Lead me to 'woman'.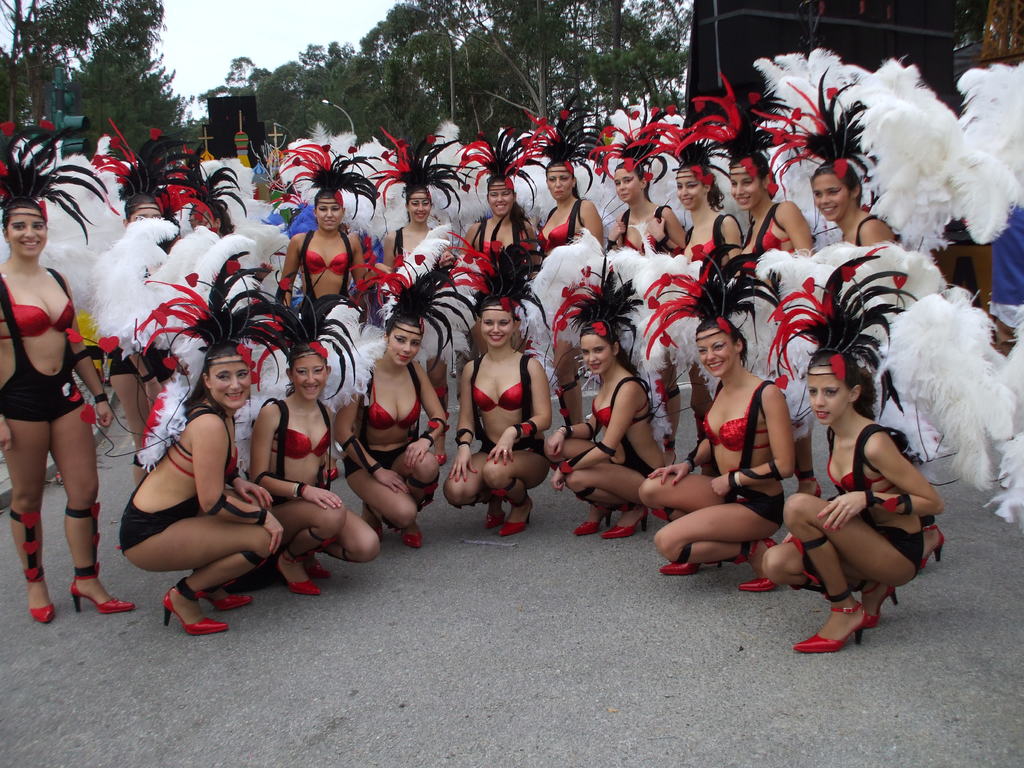
Lead to x1=376, y1=129, x2=459, y2=468.
